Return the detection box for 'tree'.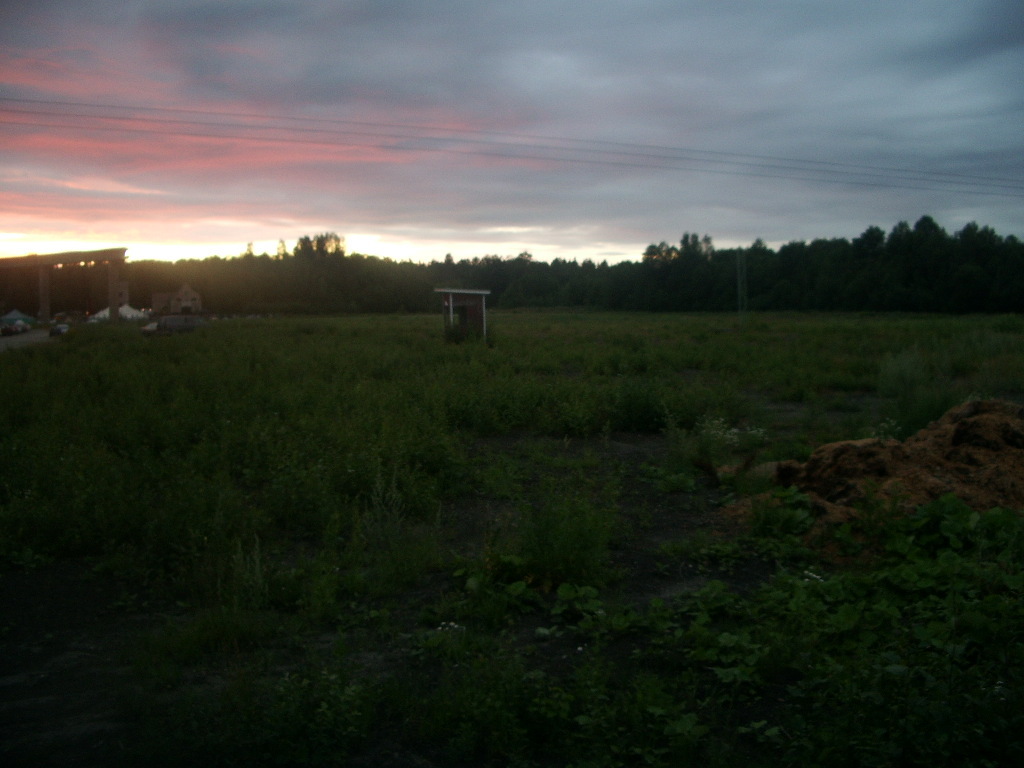
954,220,1023,286.
